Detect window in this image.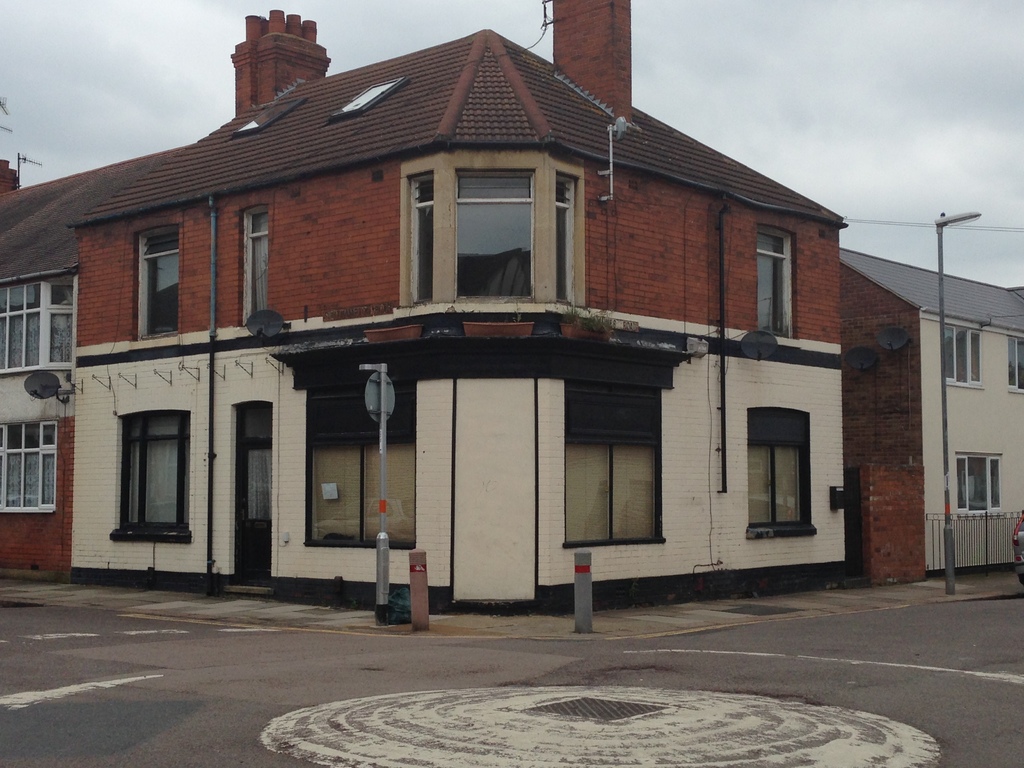
Detection: pyautogui.locateOnScreen(941, 324, 982, 388).
